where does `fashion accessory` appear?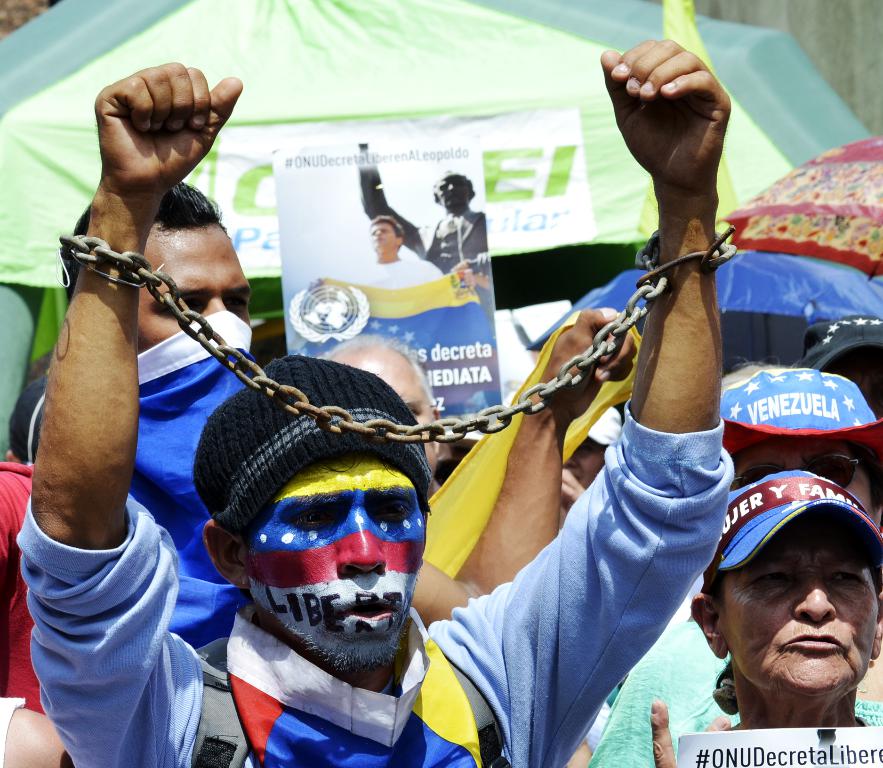
Appears at <bbox>192, 356, 431, 544</bbox>.
